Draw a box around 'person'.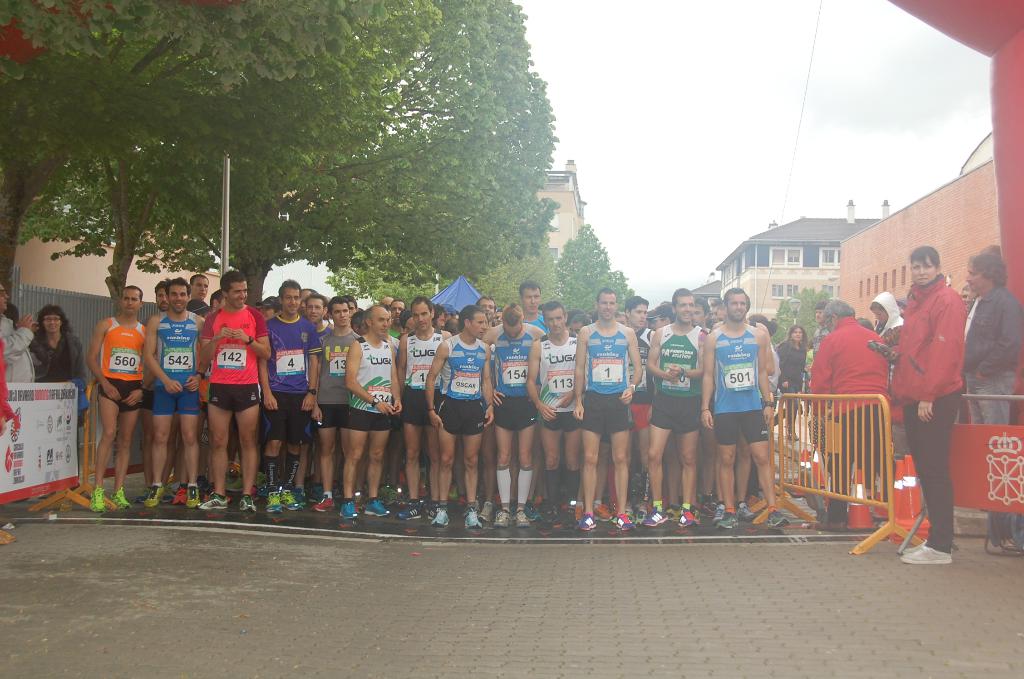
(left=254, top=276, right=323, bottom=510).
